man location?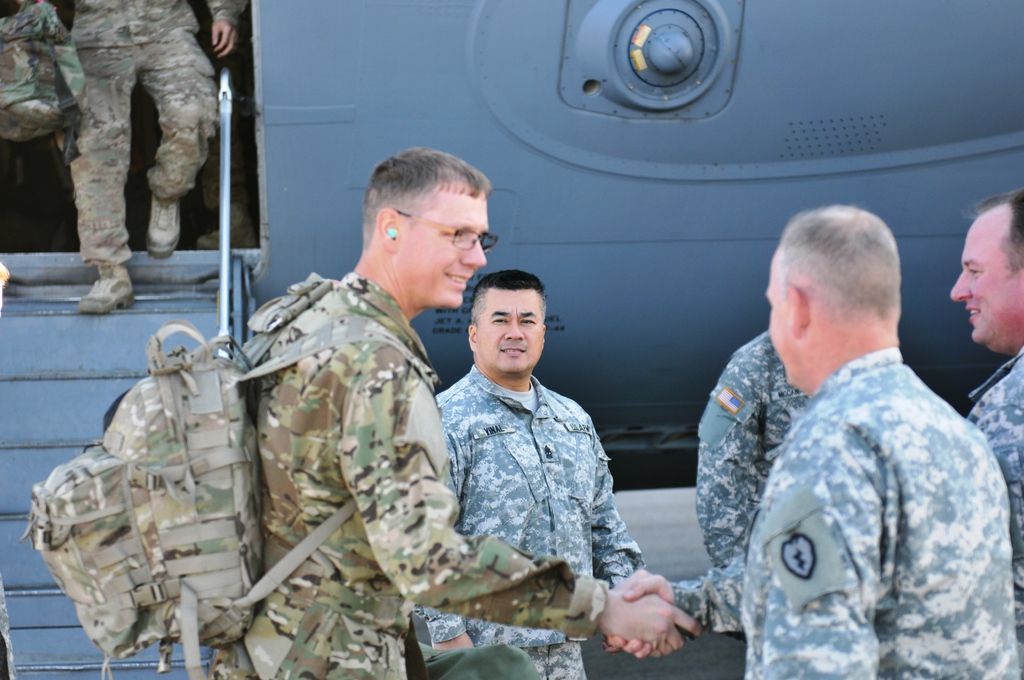
[x1=408, y1=255, x2=649, y2=679]
